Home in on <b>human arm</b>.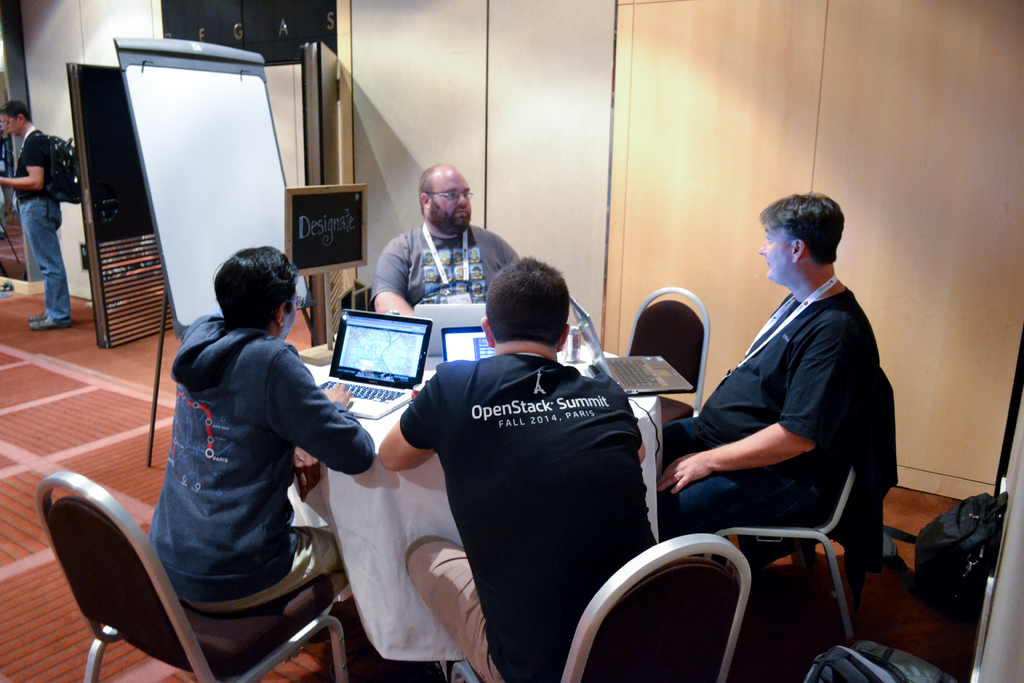
Homed in at <region>286, 442, 321, 504</region>.
